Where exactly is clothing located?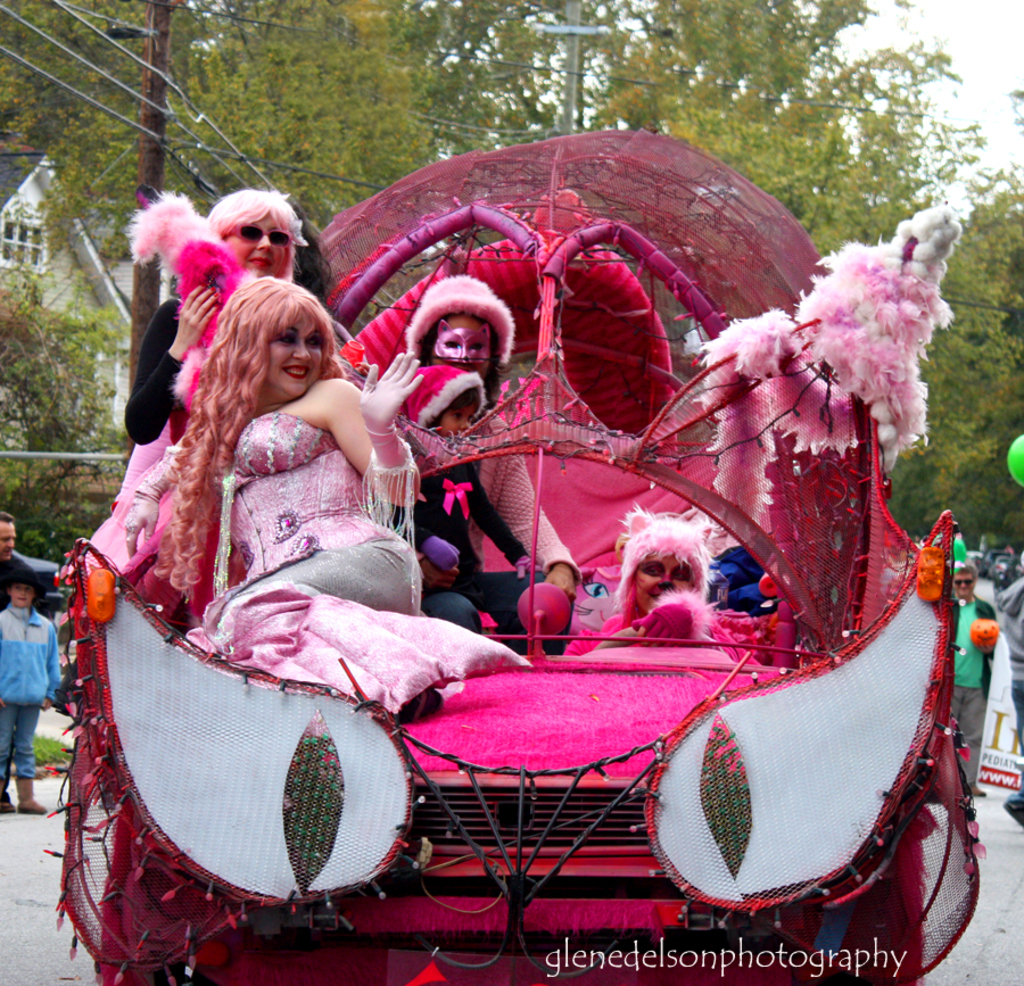
Its bounding box is crop(123, 285, 356, 469).
